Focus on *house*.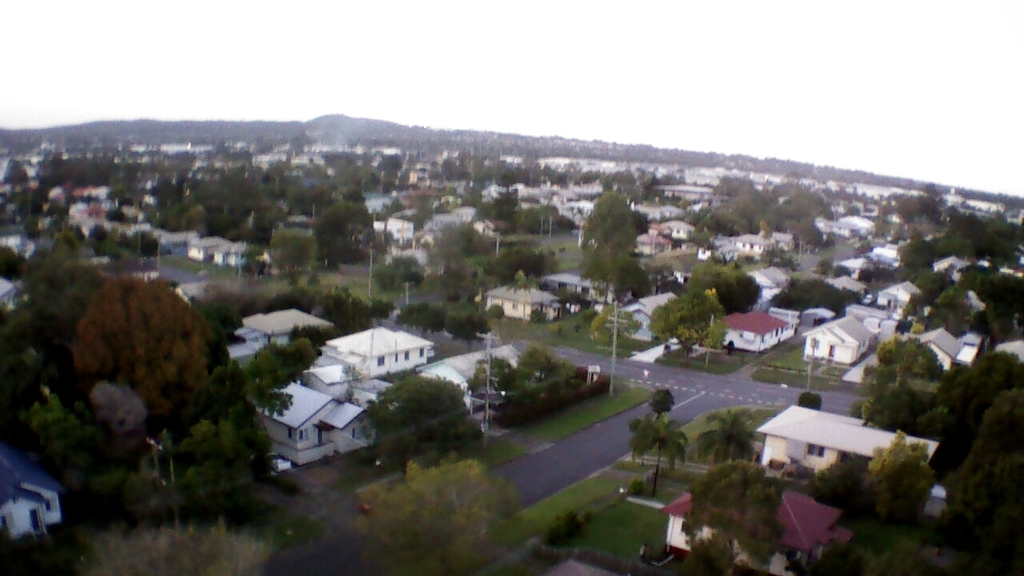
Focused at [left=419, top=340, right=525, bottom=411].
